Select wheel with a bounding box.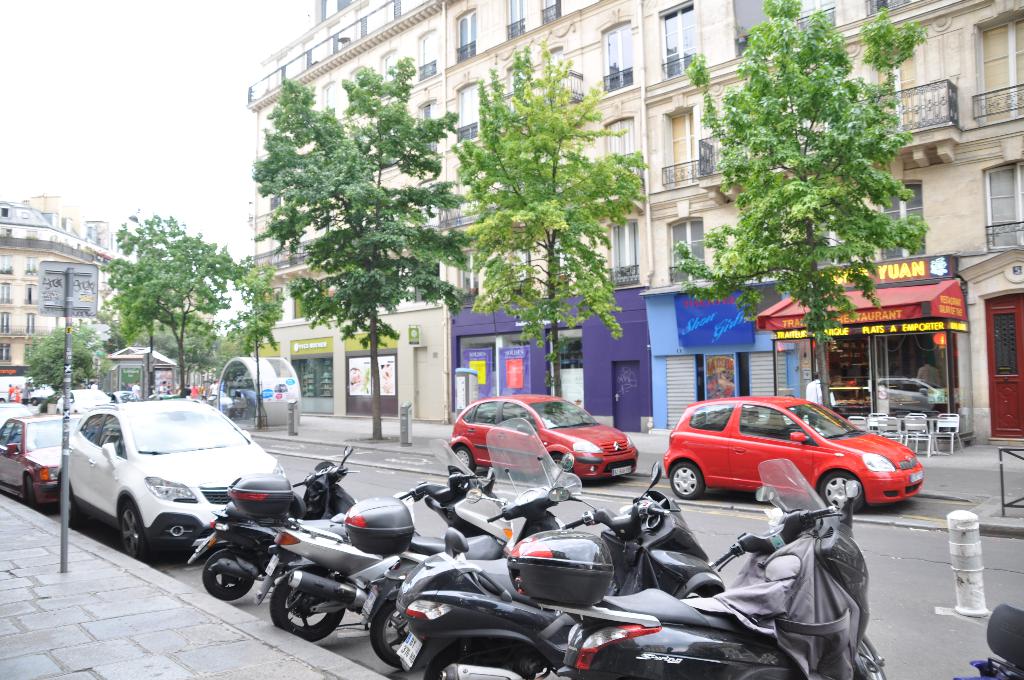
[left=267, top=564, right=348, bottom=641].
